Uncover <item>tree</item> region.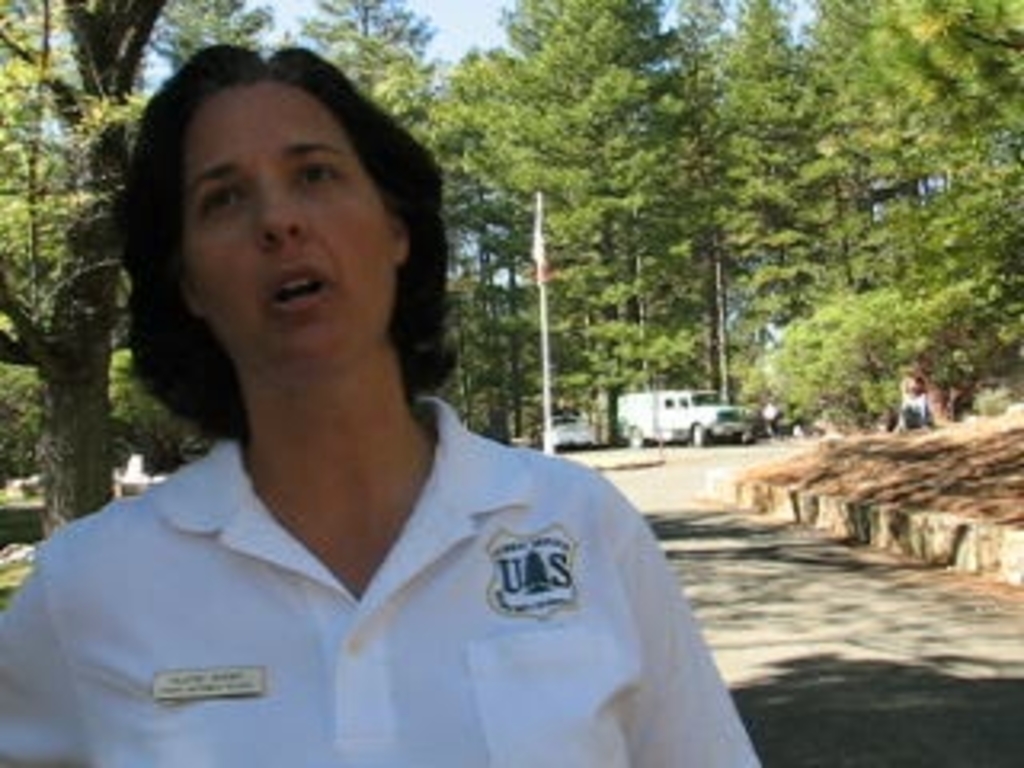
Uncovered: [left=0, top=0, right=166, bottom=544].
